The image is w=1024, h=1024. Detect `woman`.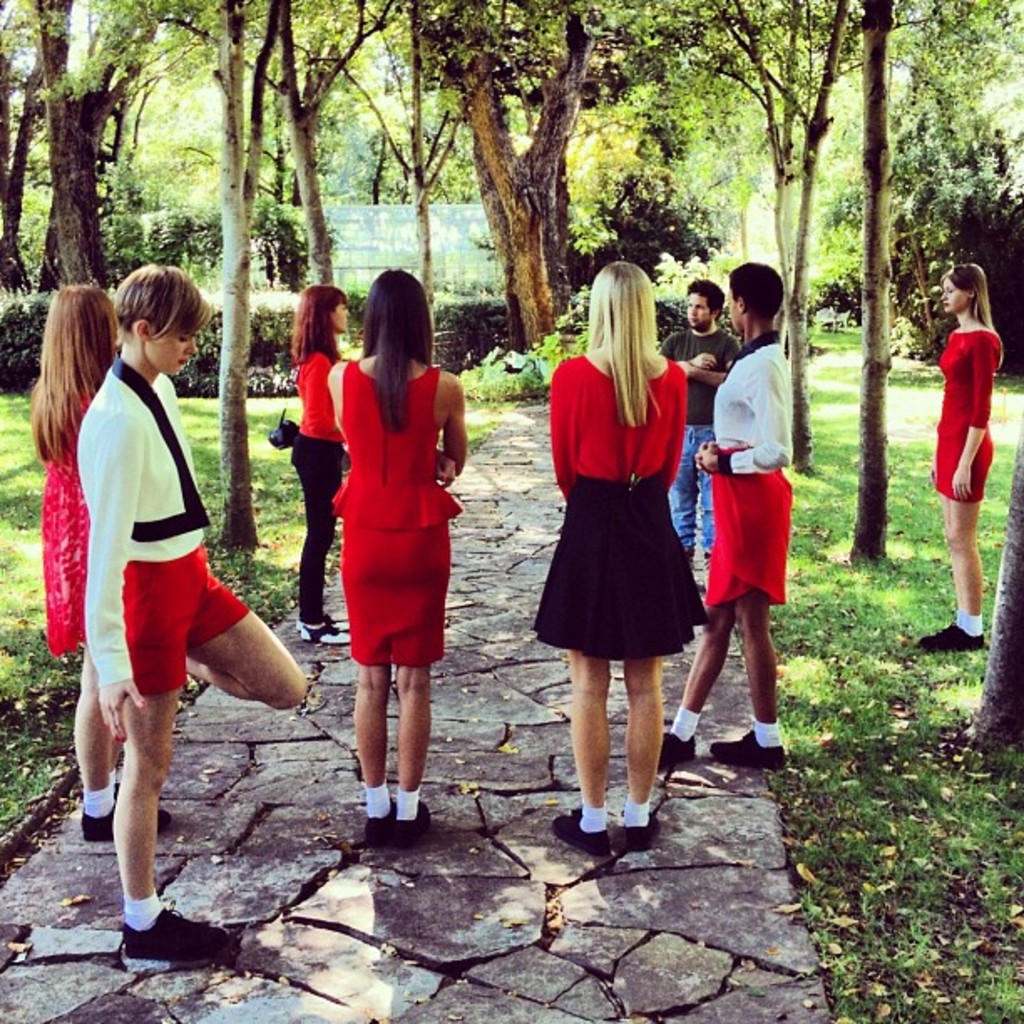
Detection: bbox=[544, 254, 698, 855].
